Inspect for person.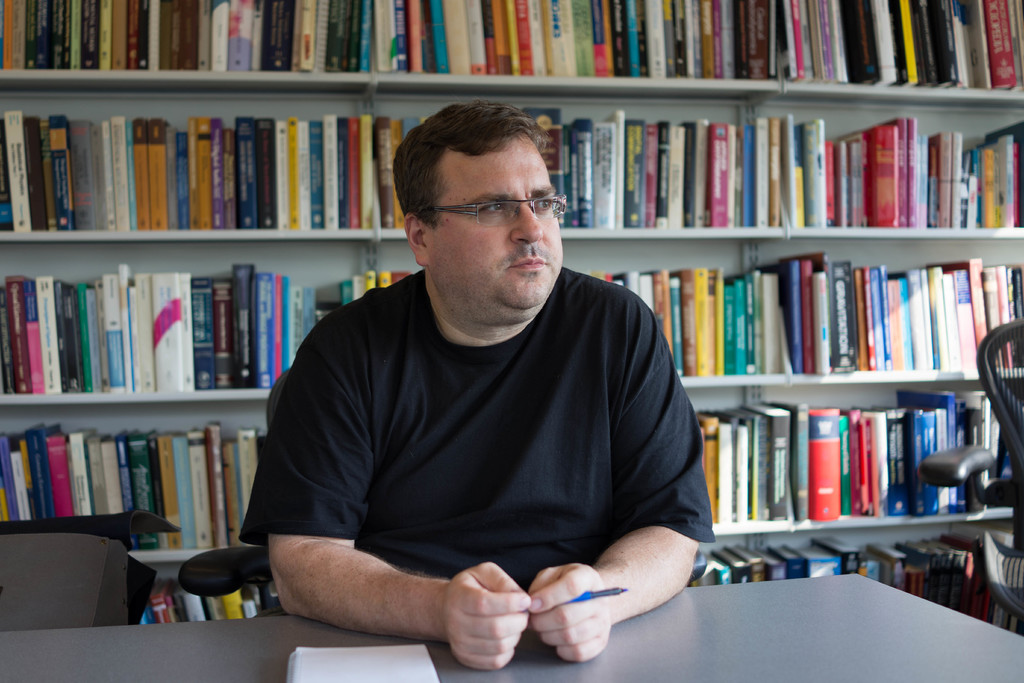
Inspection: [207,92,734,639].
